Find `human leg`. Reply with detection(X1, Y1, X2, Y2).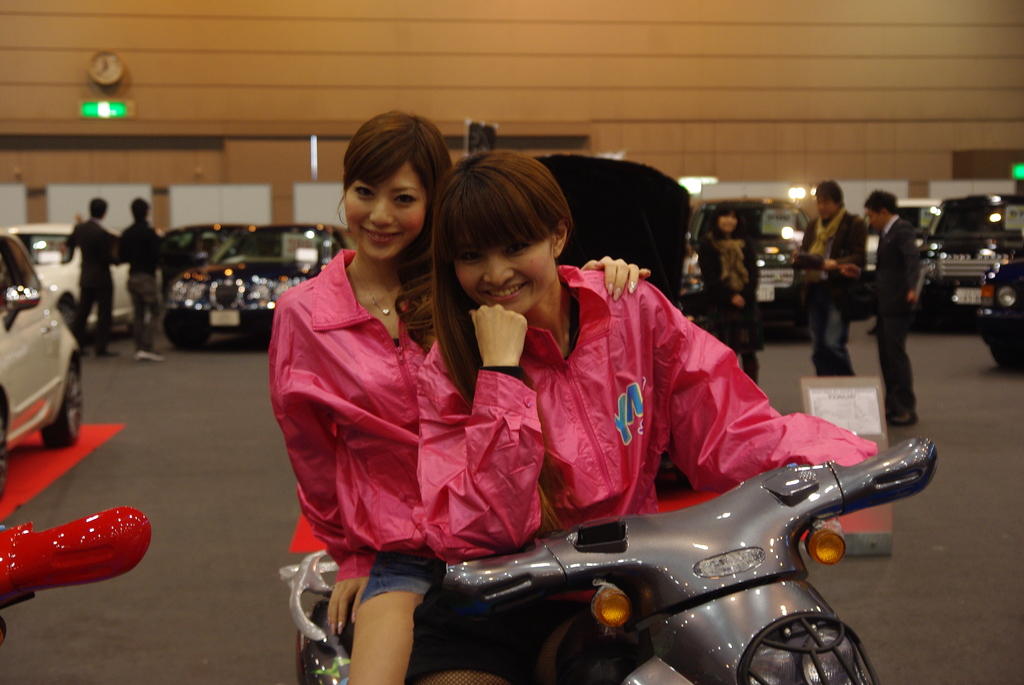
detection(93, 282, 114, 354).
